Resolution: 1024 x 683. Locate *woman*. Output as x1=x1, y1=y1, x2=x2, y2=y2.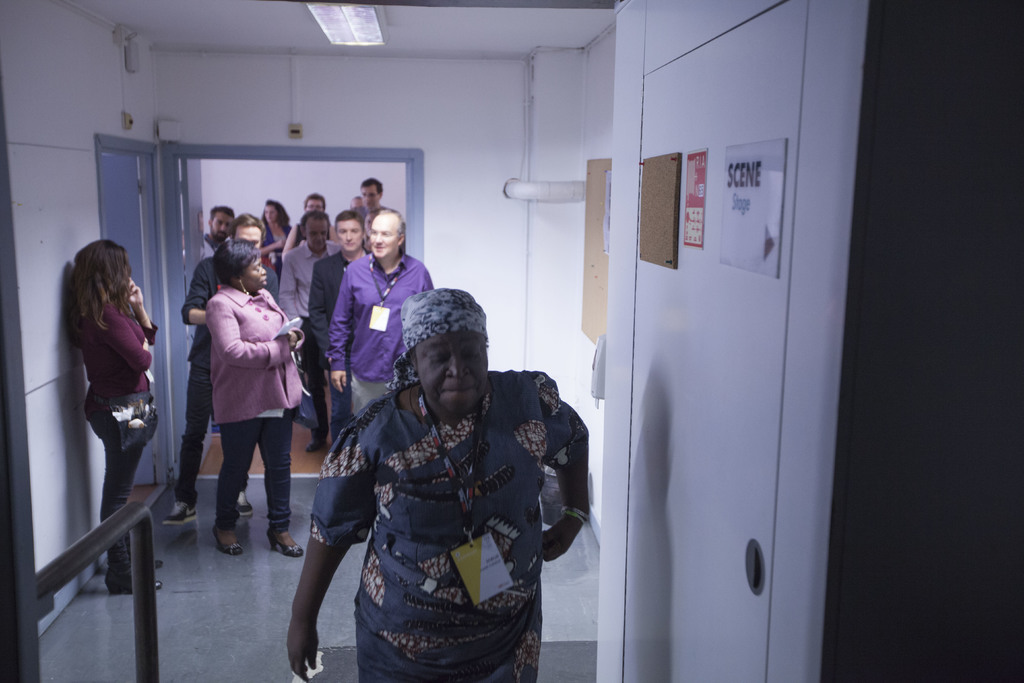
x1=253, y1=199, x2=292, y2=283.
